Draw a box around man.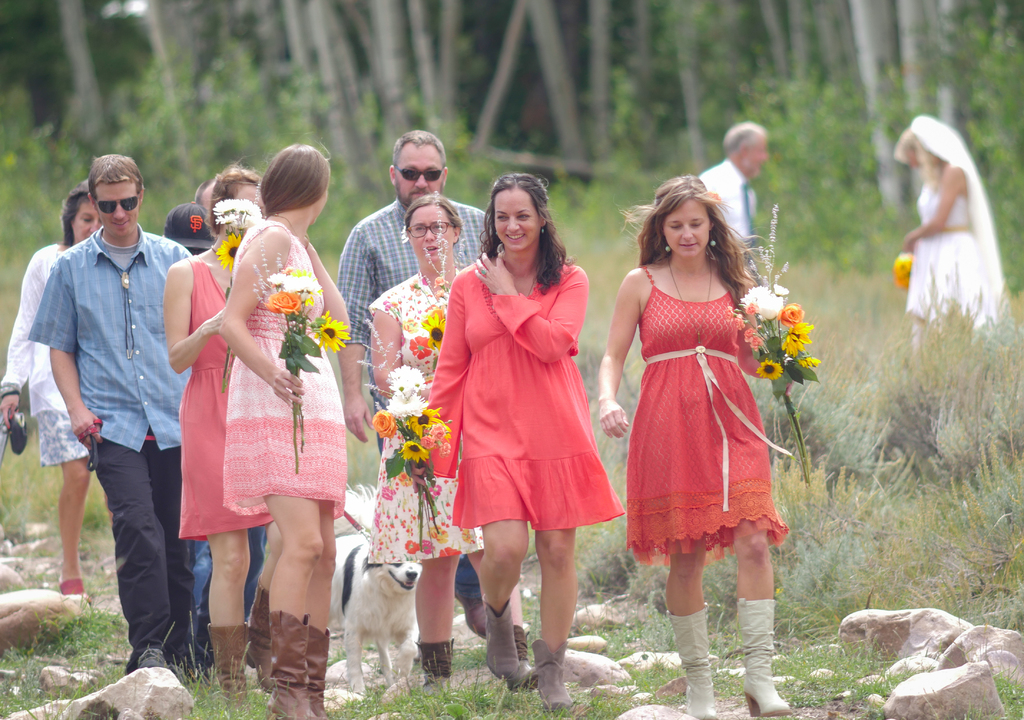
bbox(330, 126, 508, 643).
